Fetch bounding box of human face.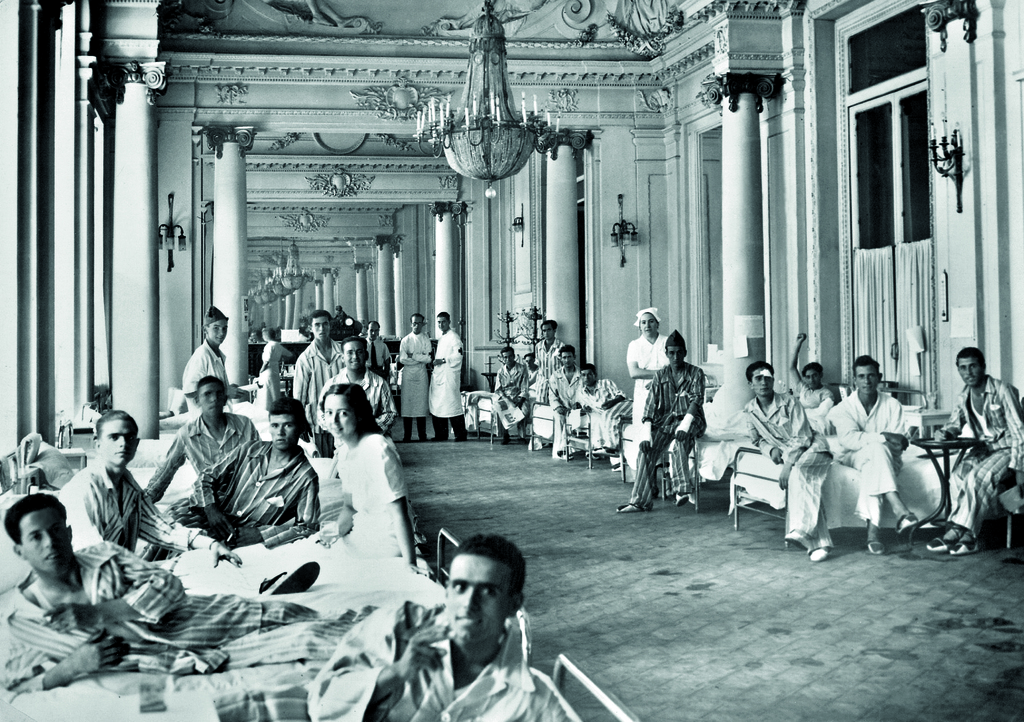
Bbox: x1=957, y1=356, x2=978, y2=383.
